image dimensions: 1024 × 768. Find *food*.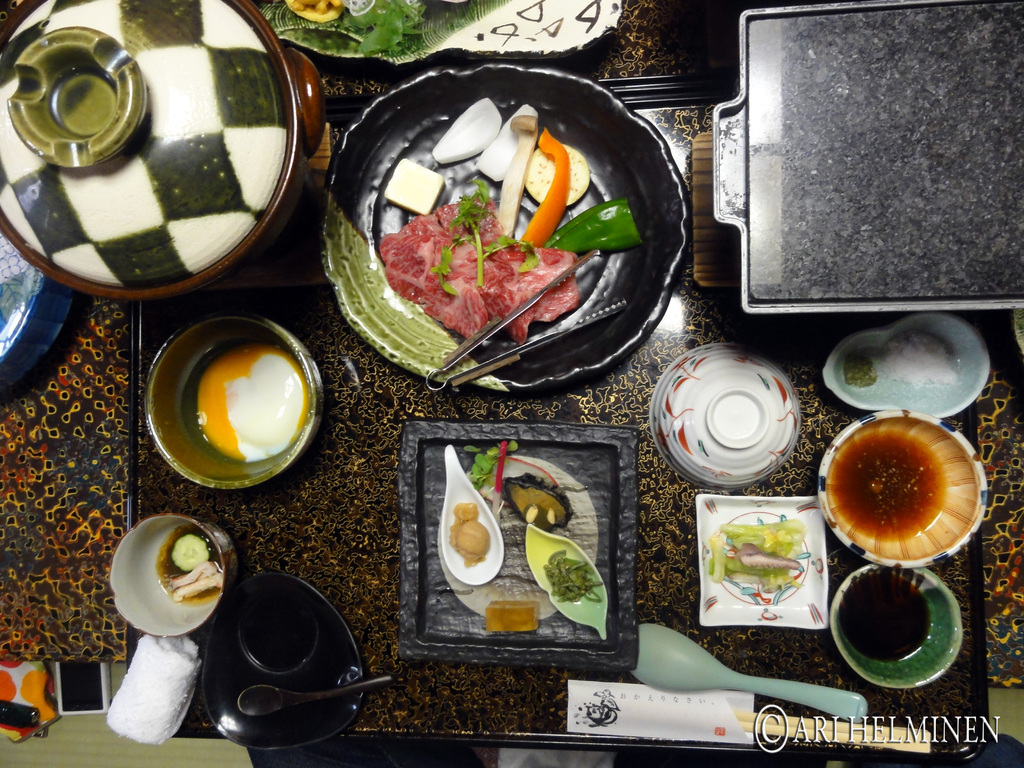
bbox=(195, 346, 310, 463).
